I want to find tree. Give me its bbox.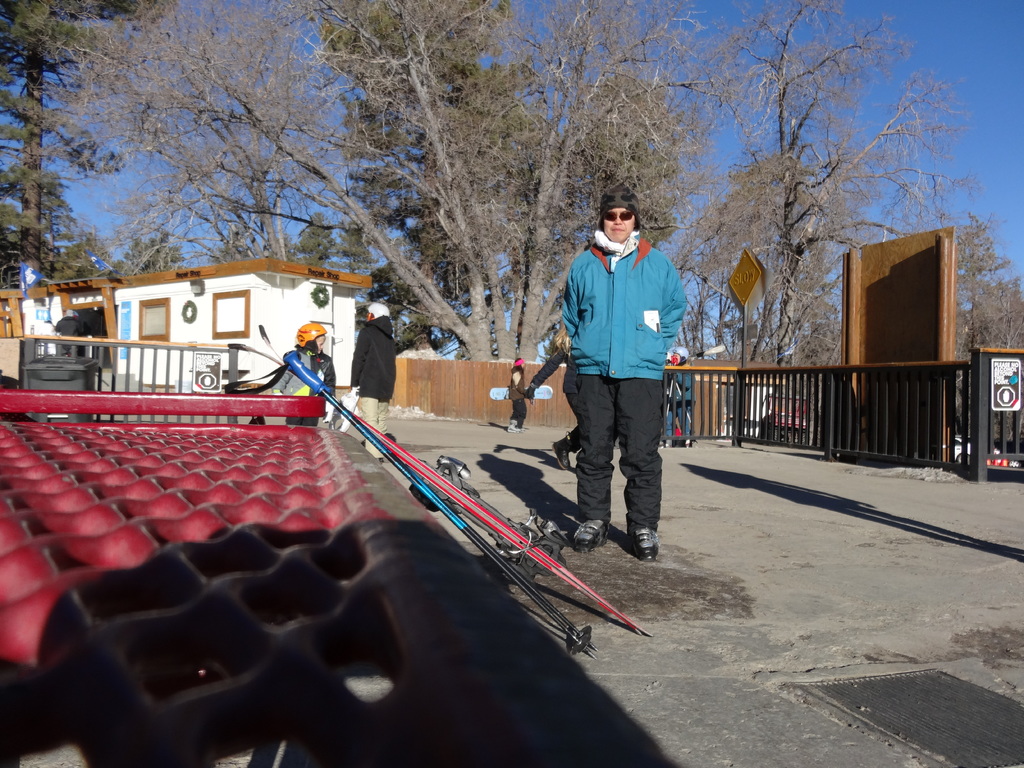
box=[689, 56, 922, 341].
